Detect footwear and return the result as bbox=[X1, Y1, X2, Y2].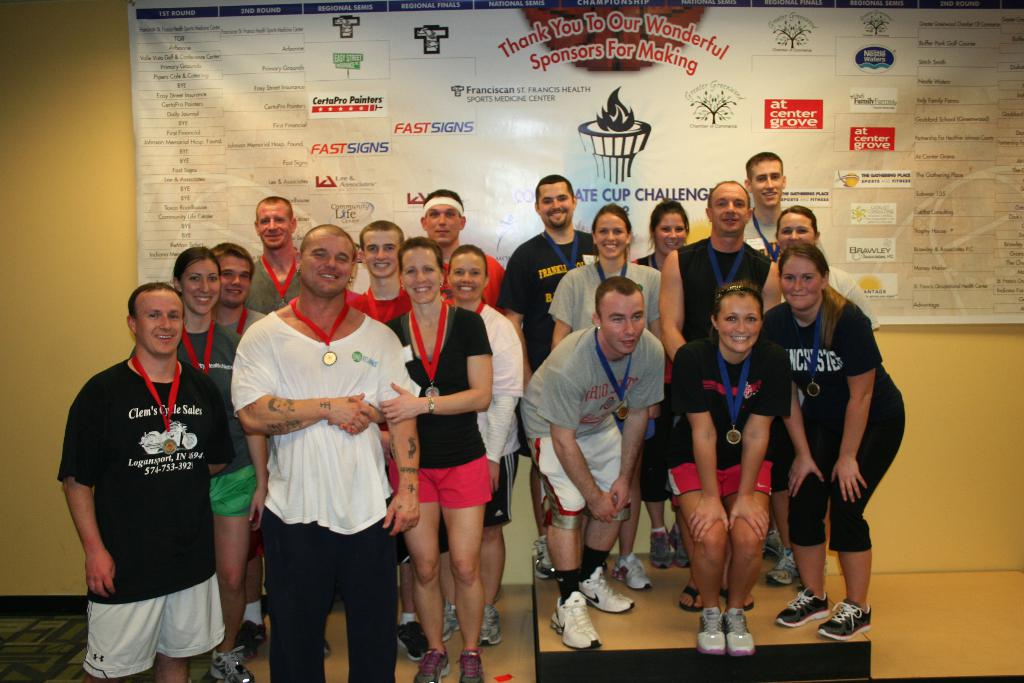
bbox=[696, 606, 724, 656].
